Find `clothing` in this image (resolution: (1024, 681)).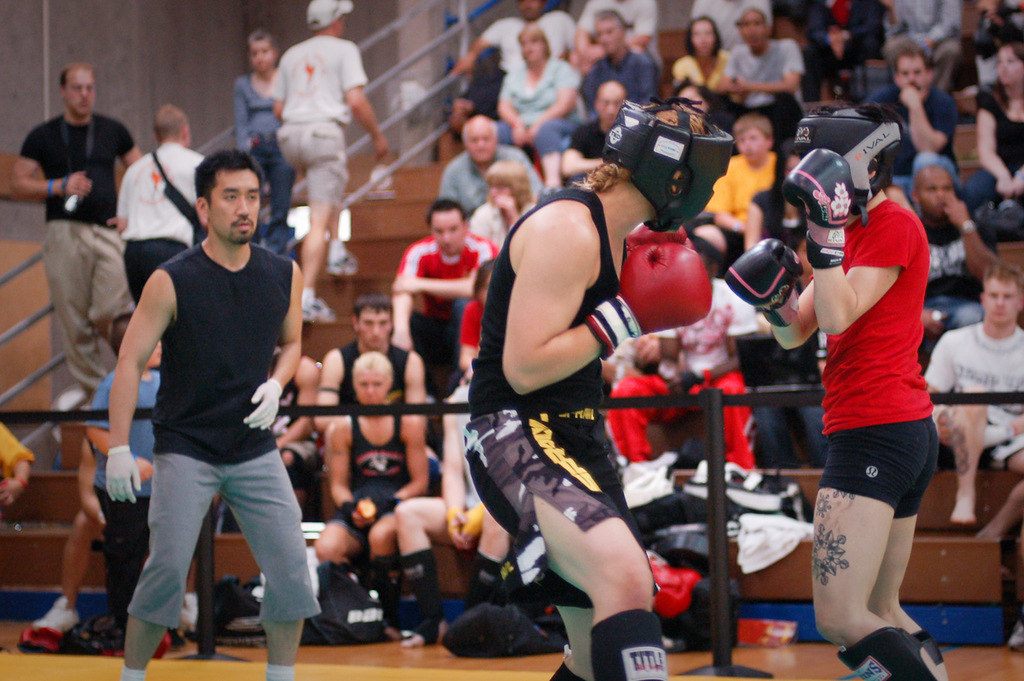
locate(235, 72, 305, 230).
